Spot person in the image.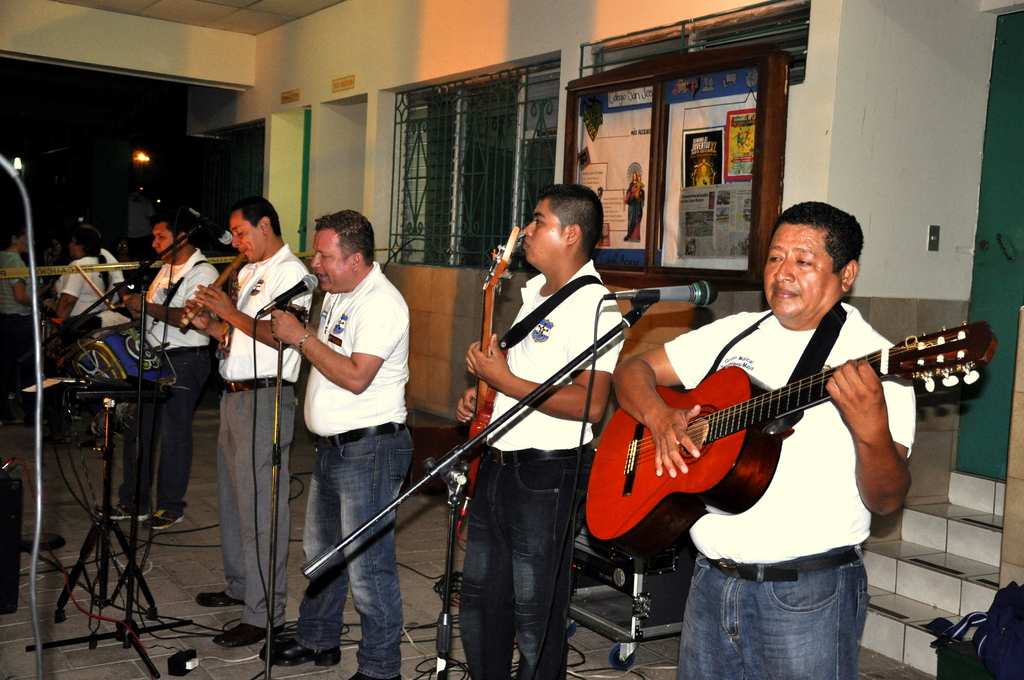
person found at [623, 166, 646, 239].
